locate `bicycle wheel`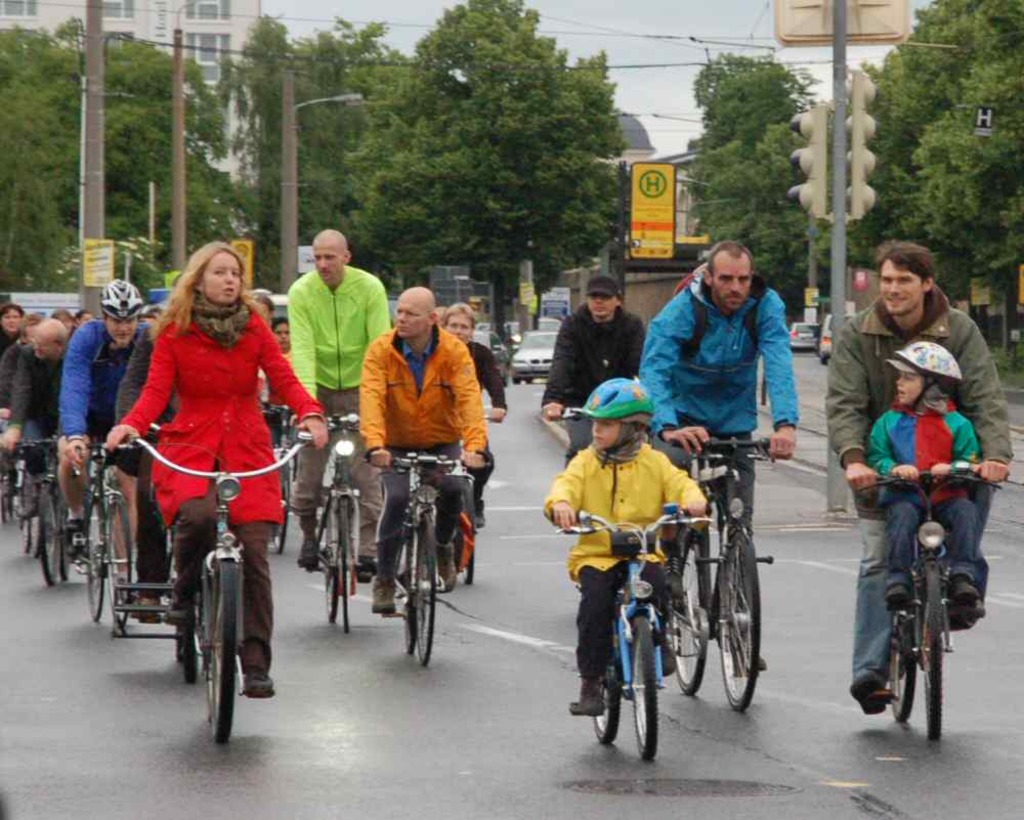
bbox=(882, 612, 912, 728)
